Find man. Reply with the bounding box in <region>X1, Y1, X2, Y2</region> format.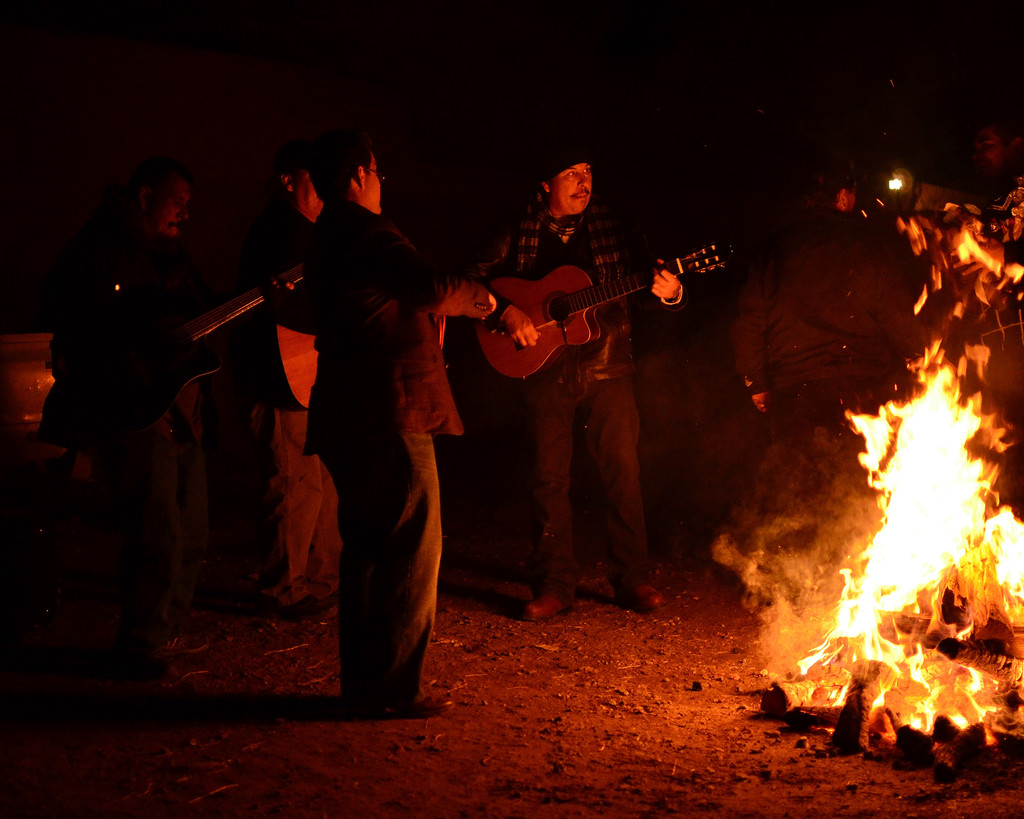
<region>38, 159, 295, 691</region>.
